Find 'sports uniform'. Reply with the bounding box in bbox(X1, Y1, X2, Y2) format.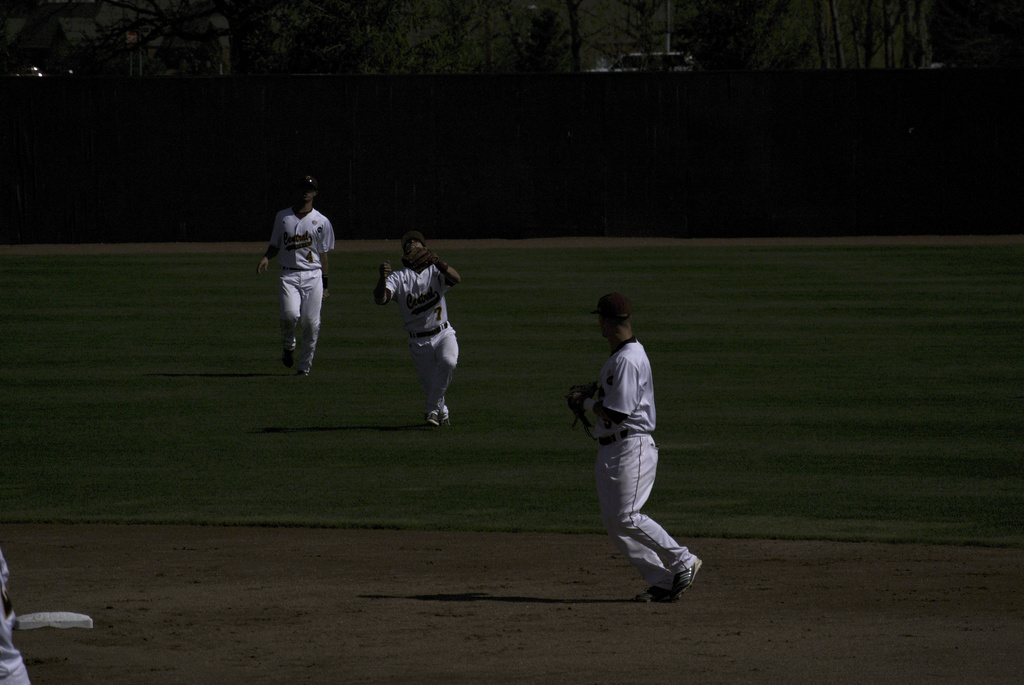
bbox(272, 185, 336, 378).
